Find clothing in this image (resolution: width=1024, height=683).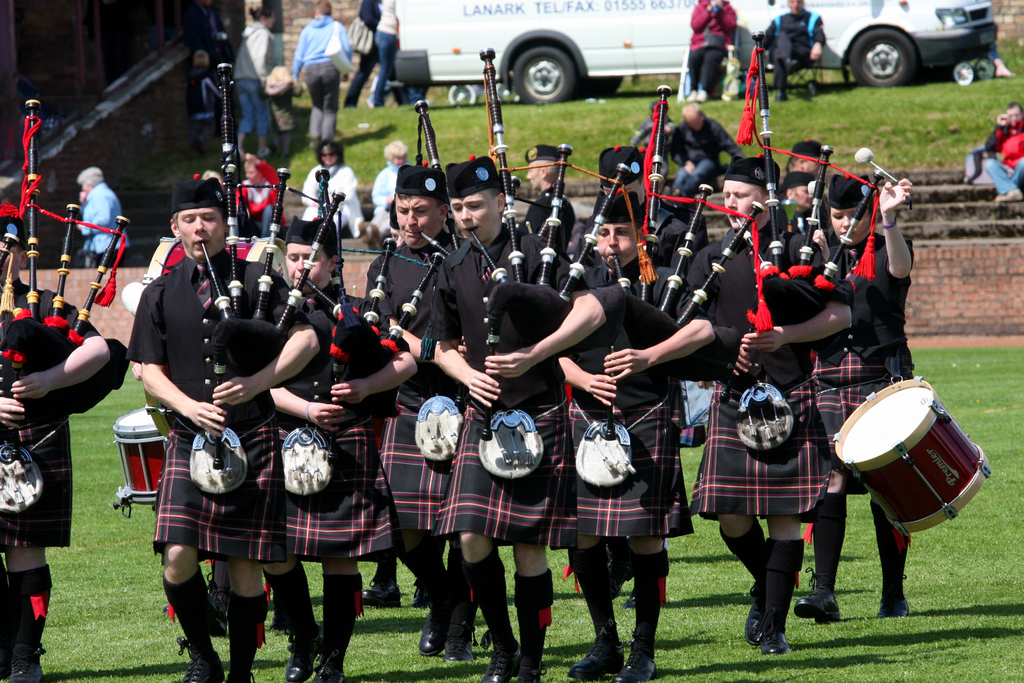
{"x1": 232, "y1": 19, "x2": 276, "y2": 133}.
